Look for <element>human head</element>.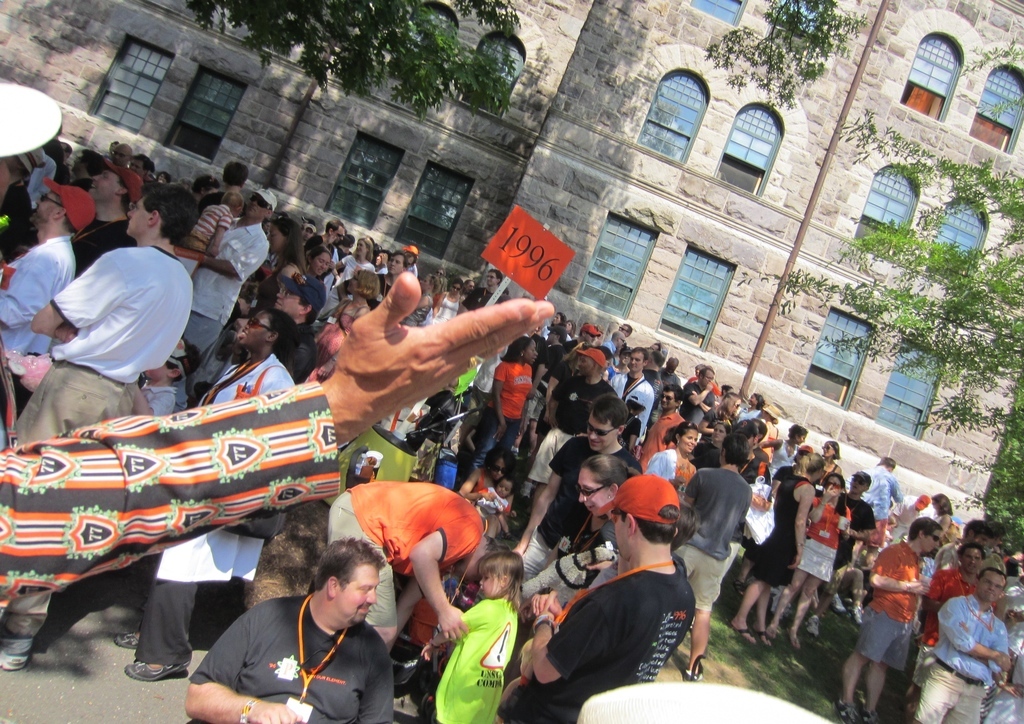
Found: left=406, top=246, right=419, bottom=263.
